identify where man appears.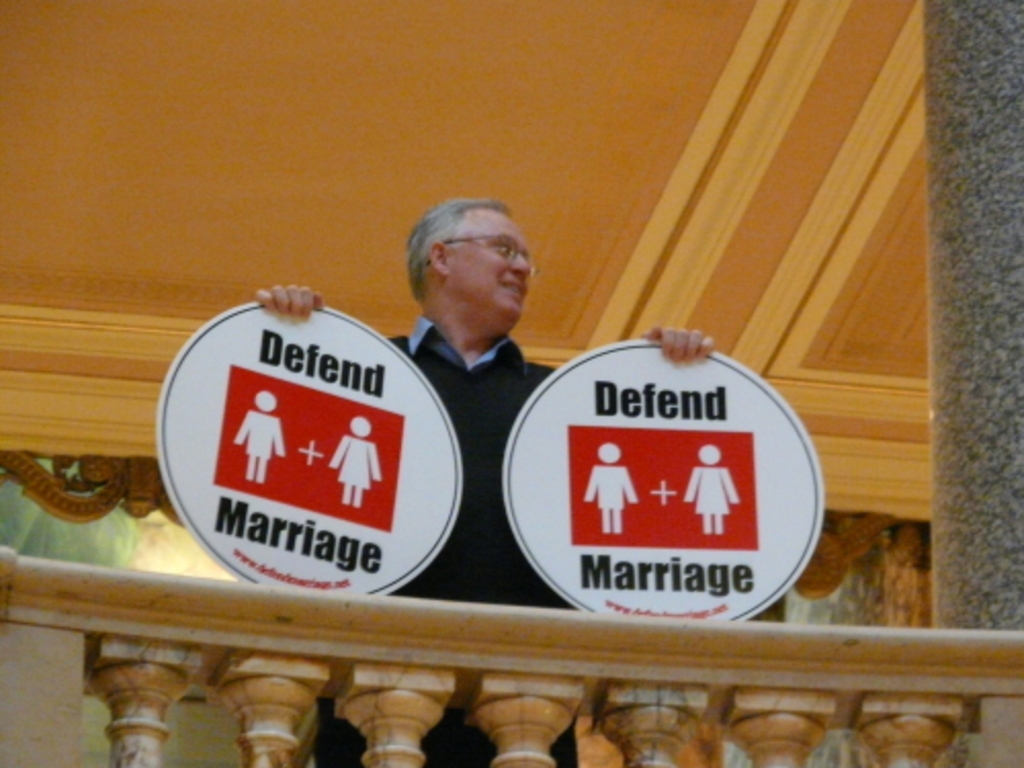
Appears at pyautogui.locateOnScreen(379, 182, 561, 446).
